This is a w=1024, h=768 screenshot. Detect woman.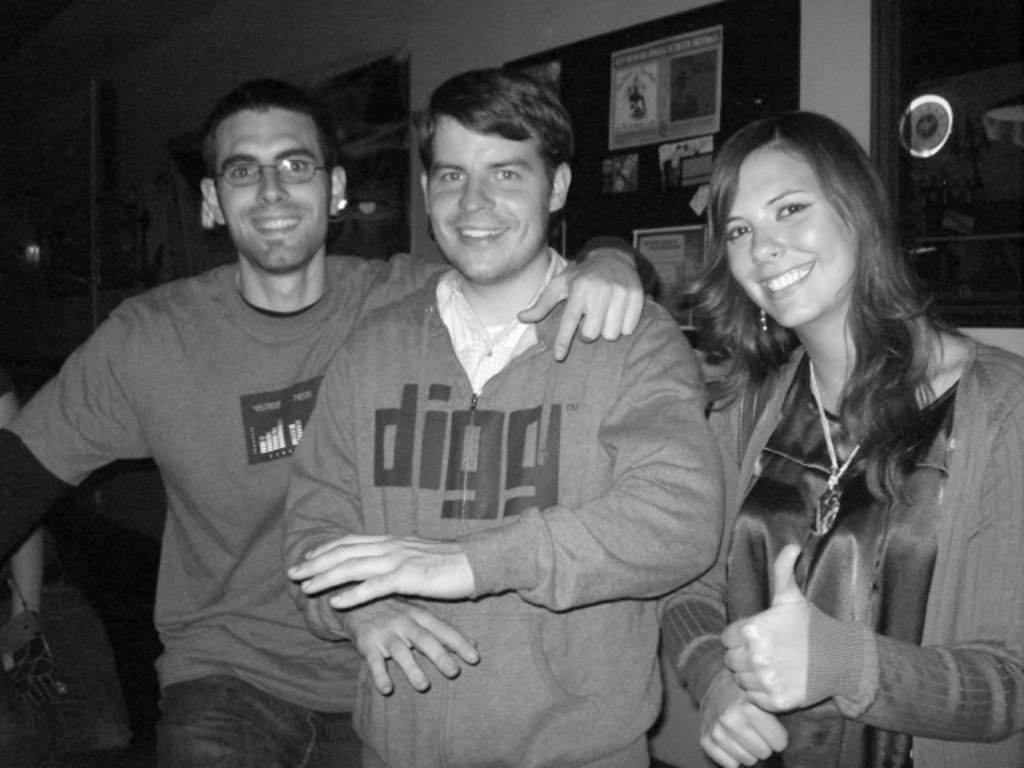
x1=670 y1=93 x2=1005 y2=758.
